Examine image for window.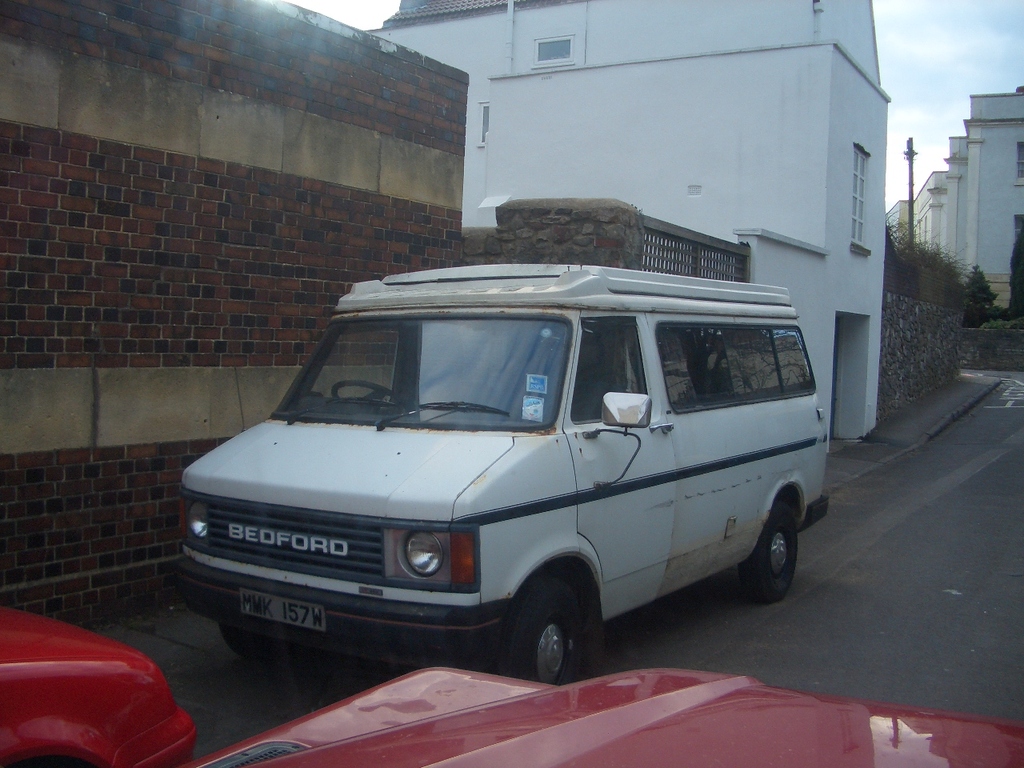
Examination result: detection(658, 328, 818, 413).
